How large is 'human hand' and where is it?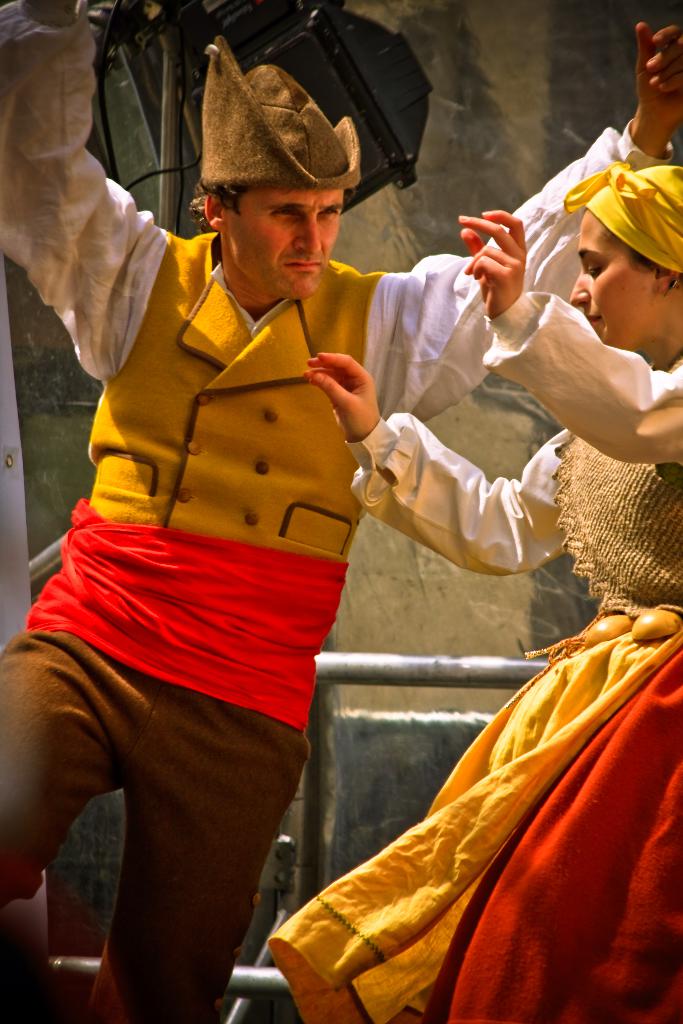
Bounding box: box=[625, 20, 682, 132].
